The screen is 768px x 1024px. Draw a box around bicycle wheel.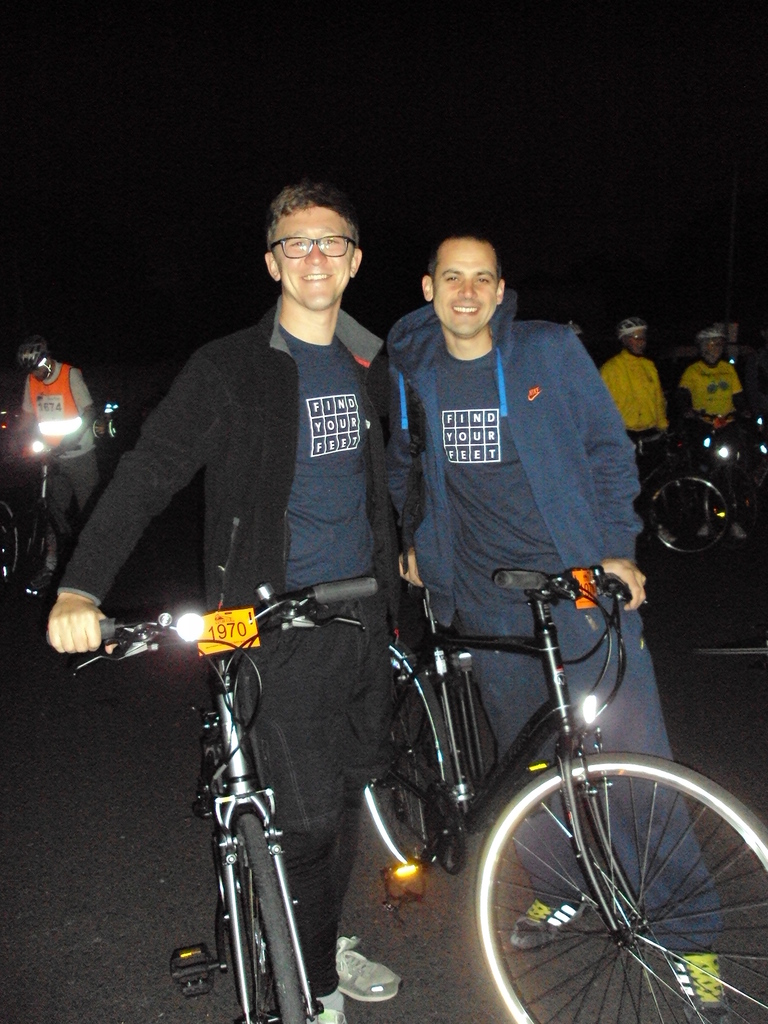
pyautogui.locateOnScreen(363, 631, 460, 874).
